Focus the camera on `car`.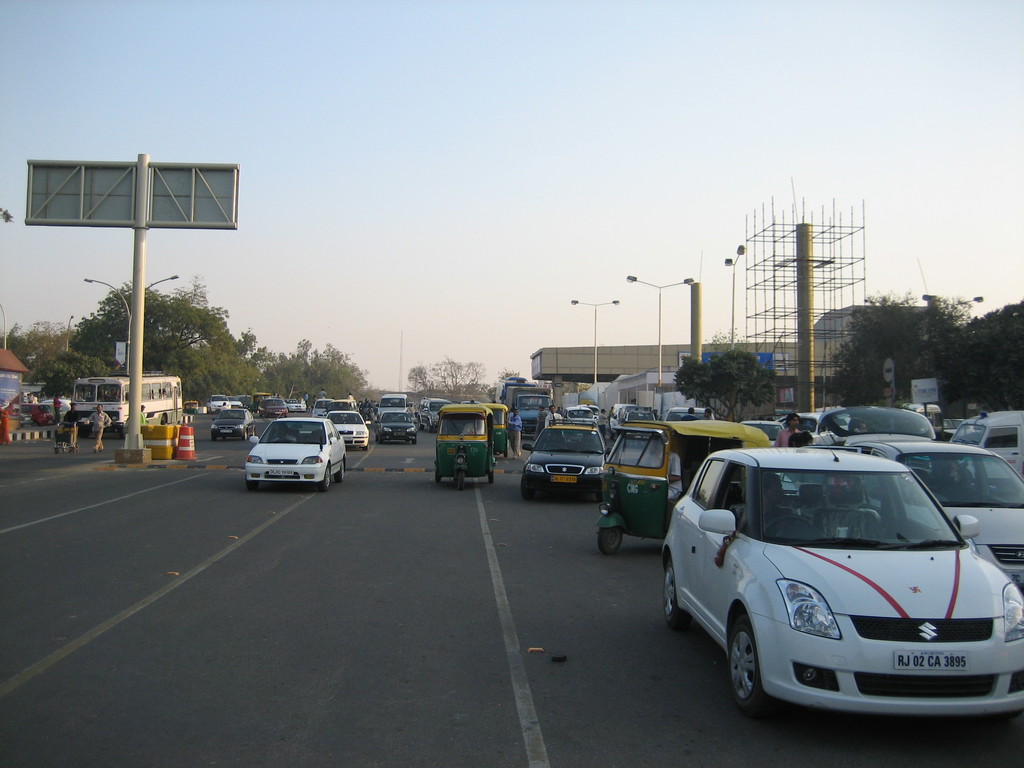
Focus region: x1=328 y1=397 x2=361 y2=413.
